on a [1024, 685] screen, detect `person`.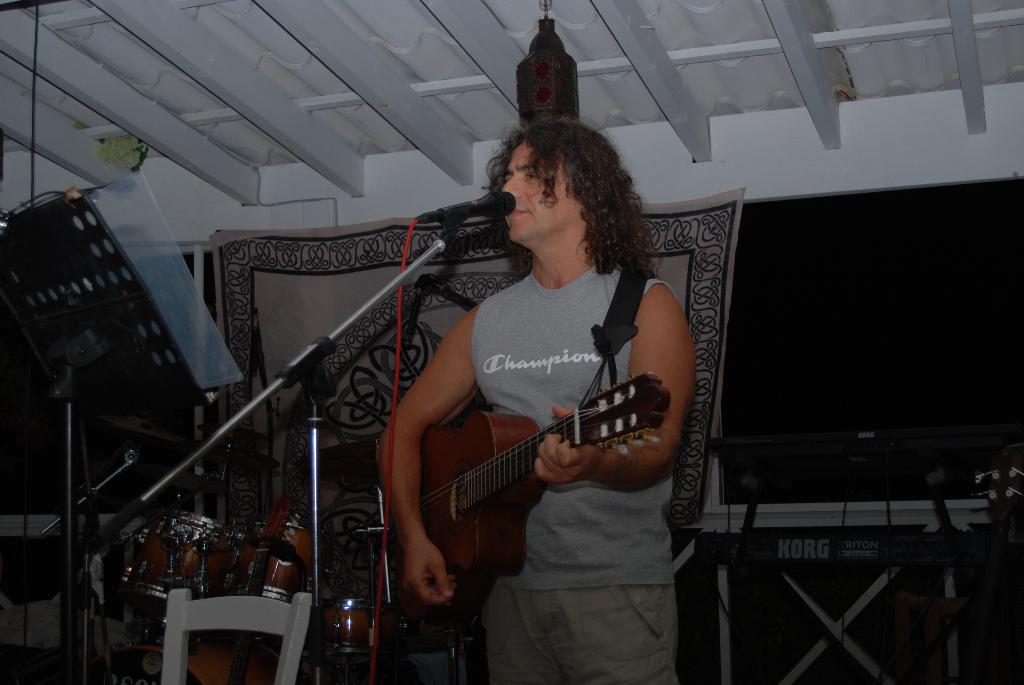
BBox(372, 224, 683, 643).
